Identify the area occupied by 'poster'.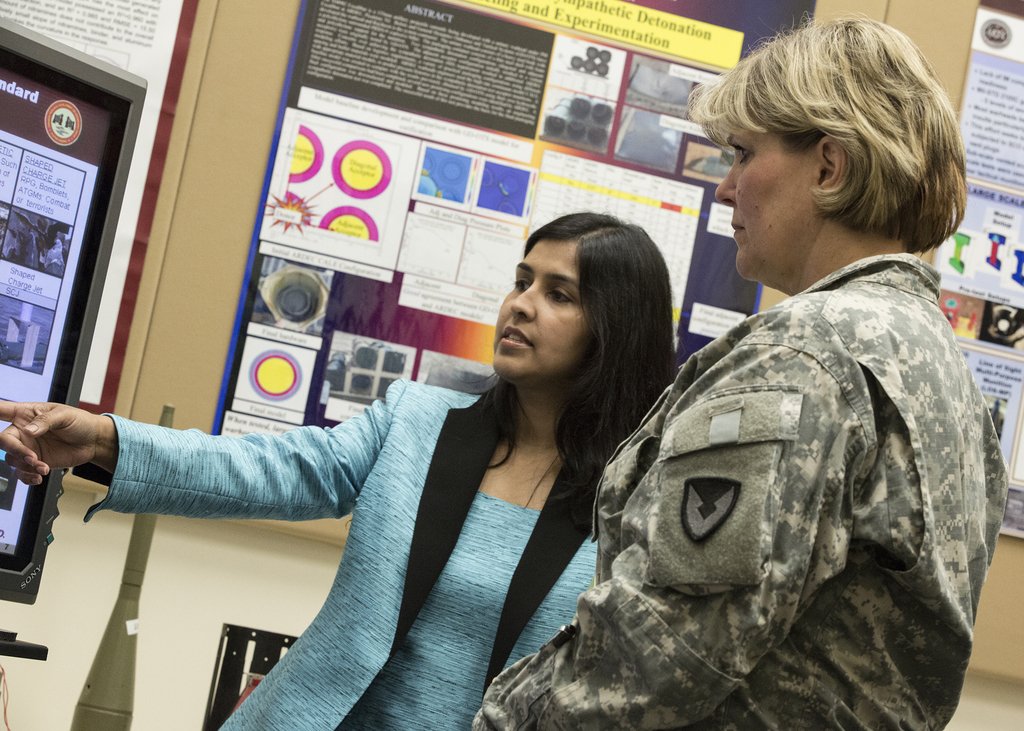
Area: {"left": 945, "top": 0, "right": 1023, "bottom": 537}.
